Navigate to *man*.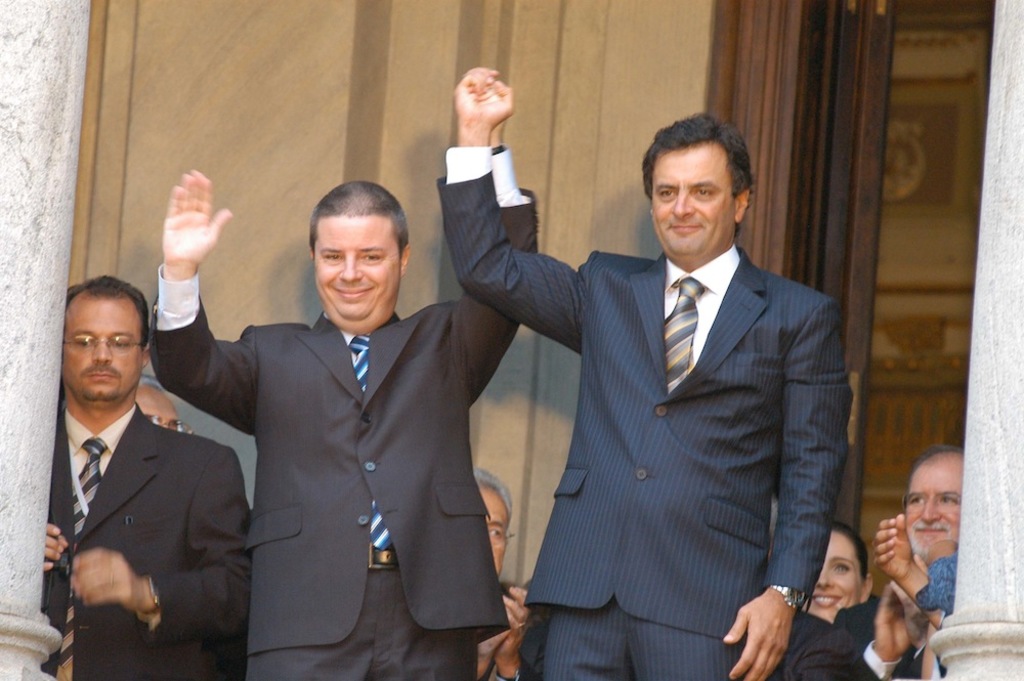
Navigation target: BBox(30, 268, 250, 670).
